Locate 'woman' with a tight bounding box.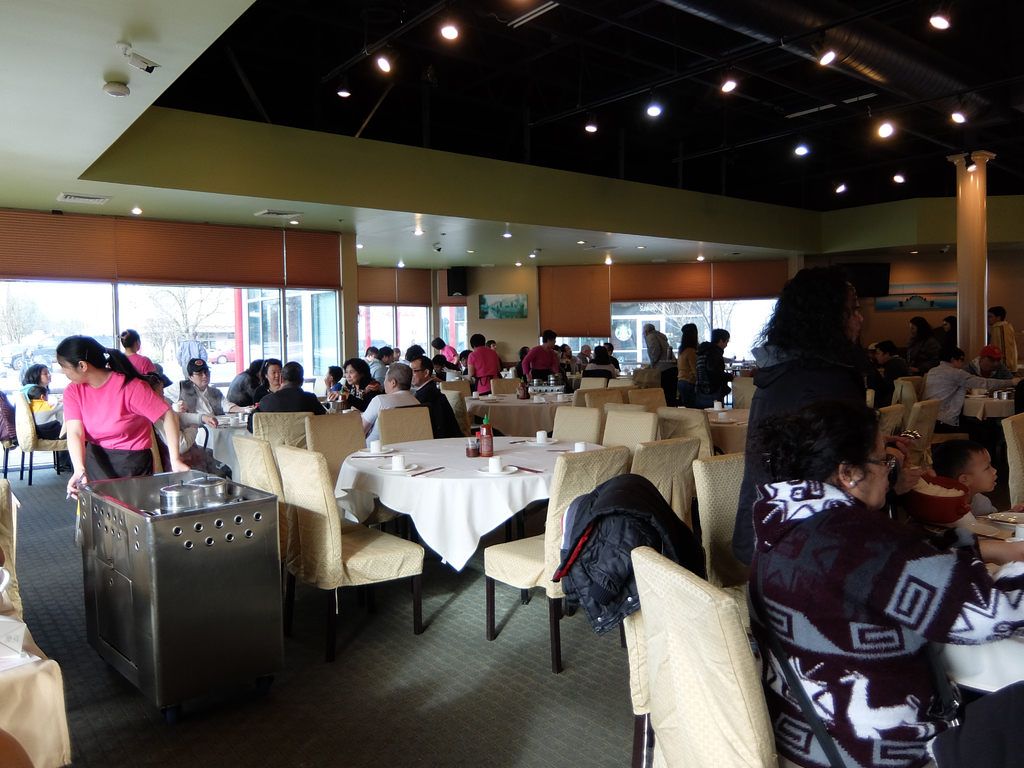
747, 396, 1023, 767.
